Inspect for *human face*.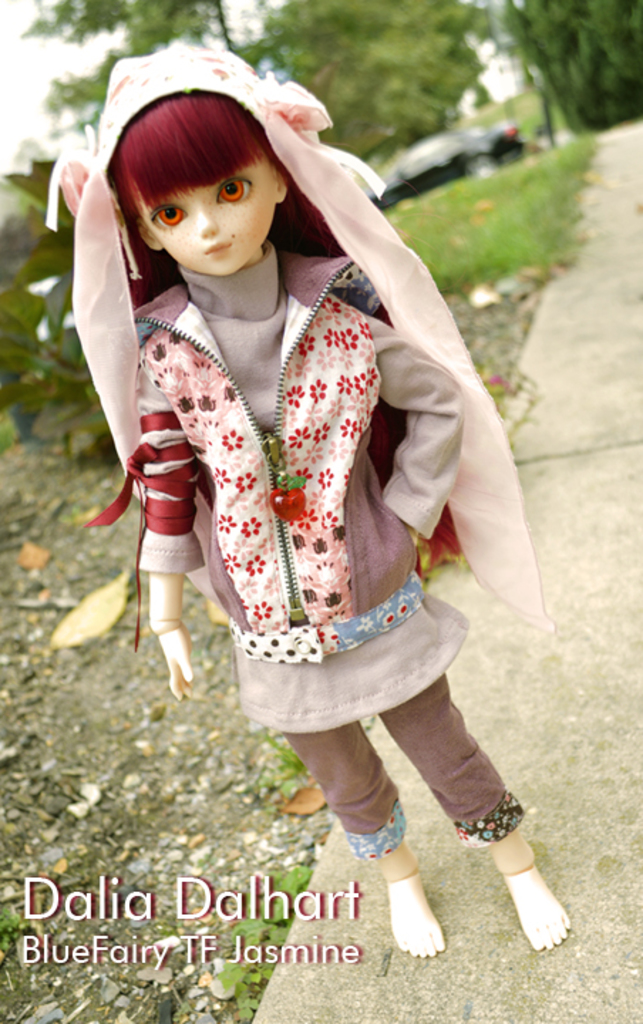
Inspection: {"x1": 127, "y1": 168, "x2": 282, "y2": 273}.
